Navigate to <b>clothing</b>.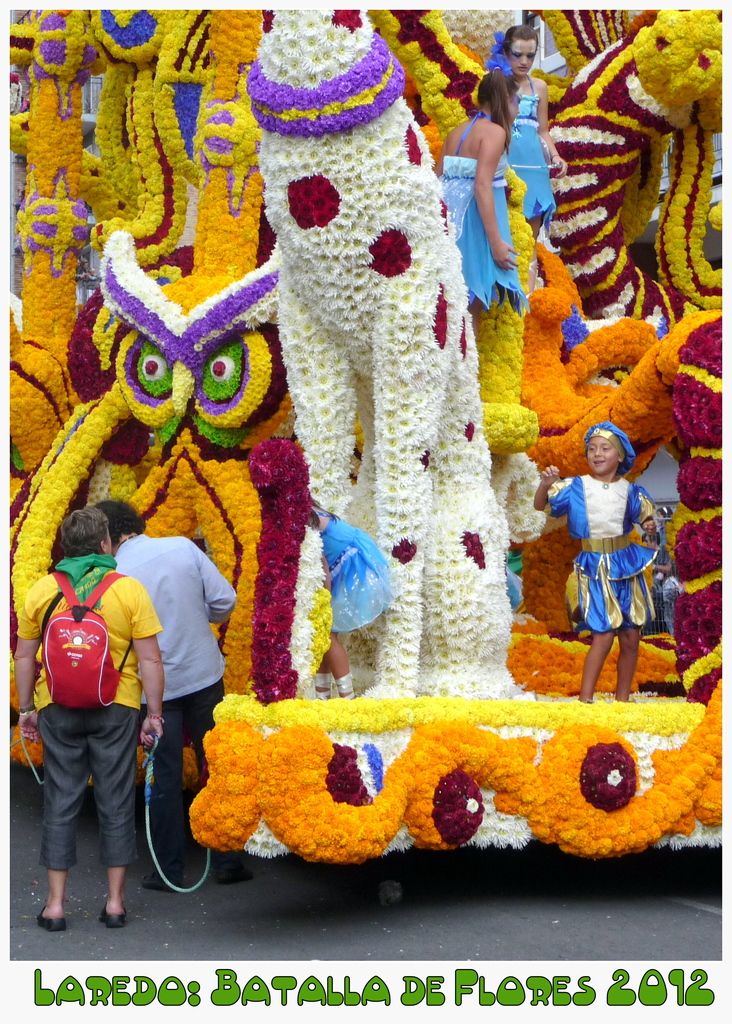
Navigation target: x1=638, y1=527, x2=678, y2=627.
